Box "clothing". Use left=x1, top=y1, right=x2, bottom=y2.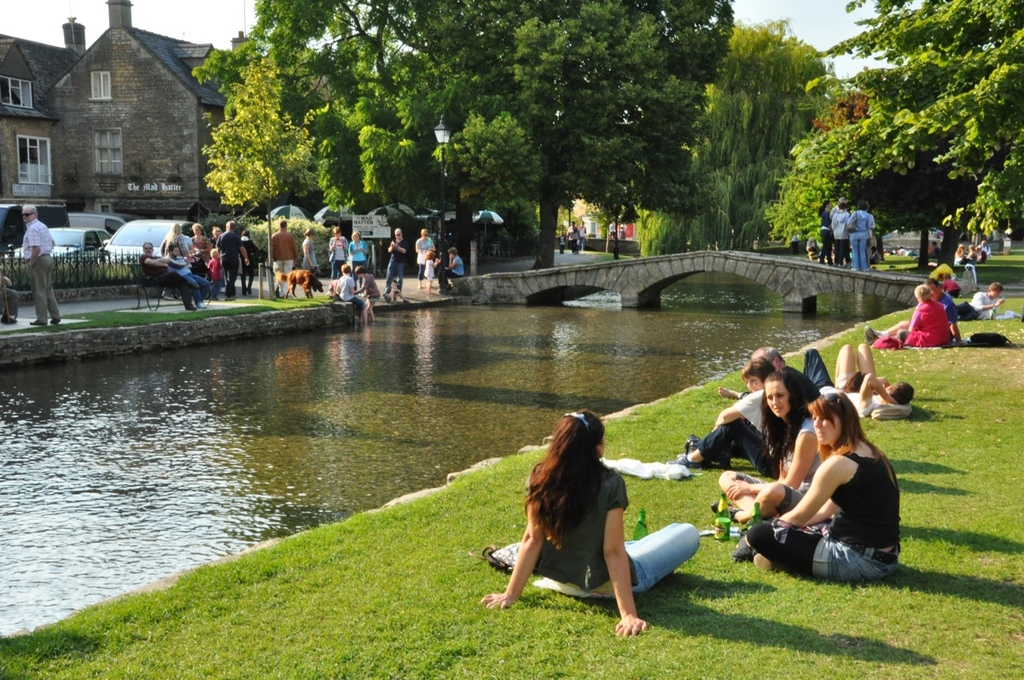
left=271, top=230, right=299, bottom=291.
